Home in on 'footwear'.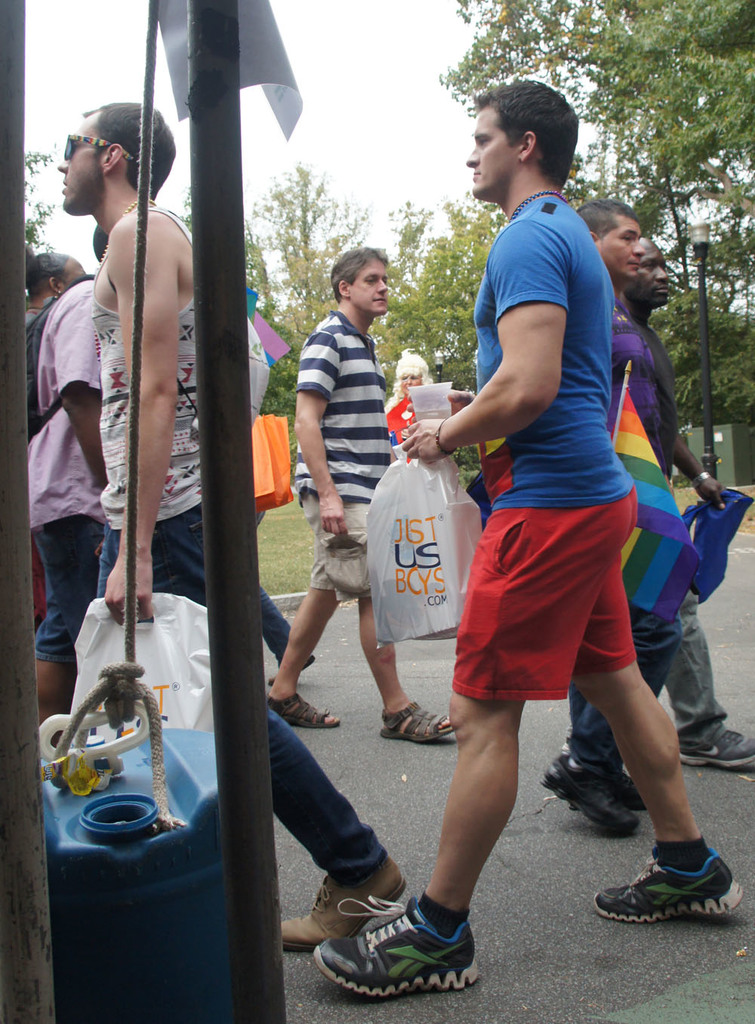
Homed in at (307,898,476,993).
